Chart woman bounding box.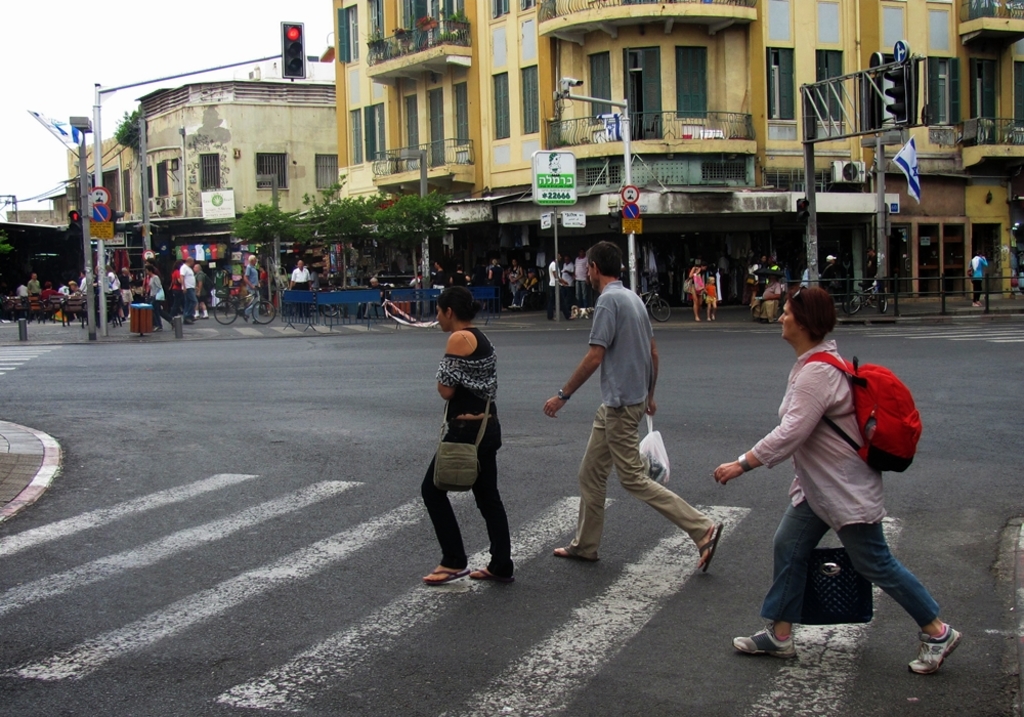
Charted: crop(14, 283, 36, 306).
